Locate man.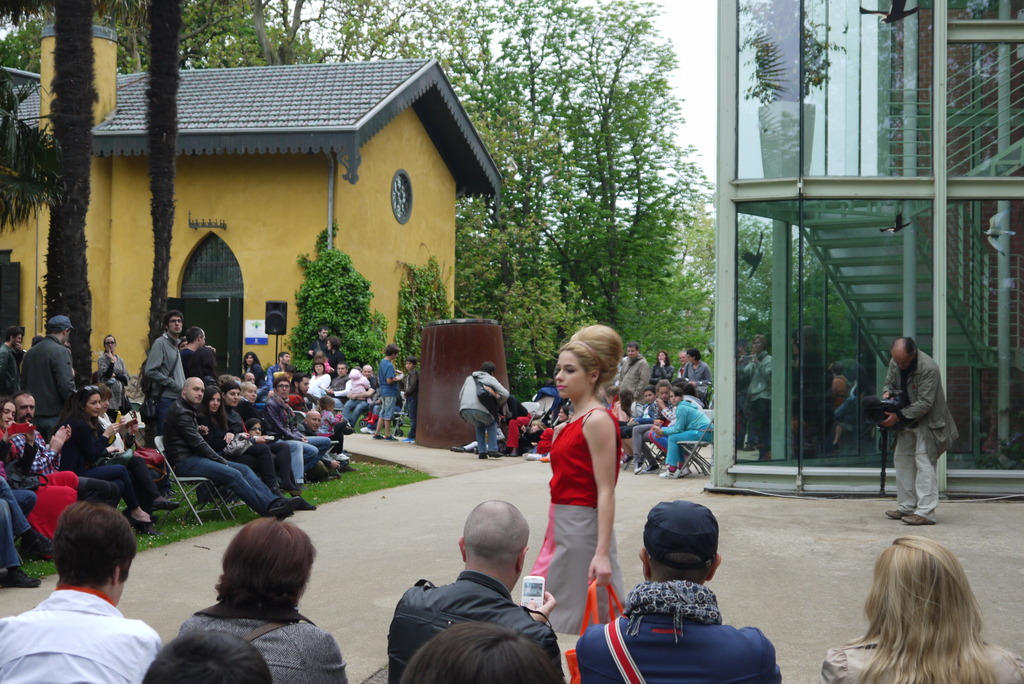
Bounding box: x1=577 y1=496 x2=776 y2=683.
